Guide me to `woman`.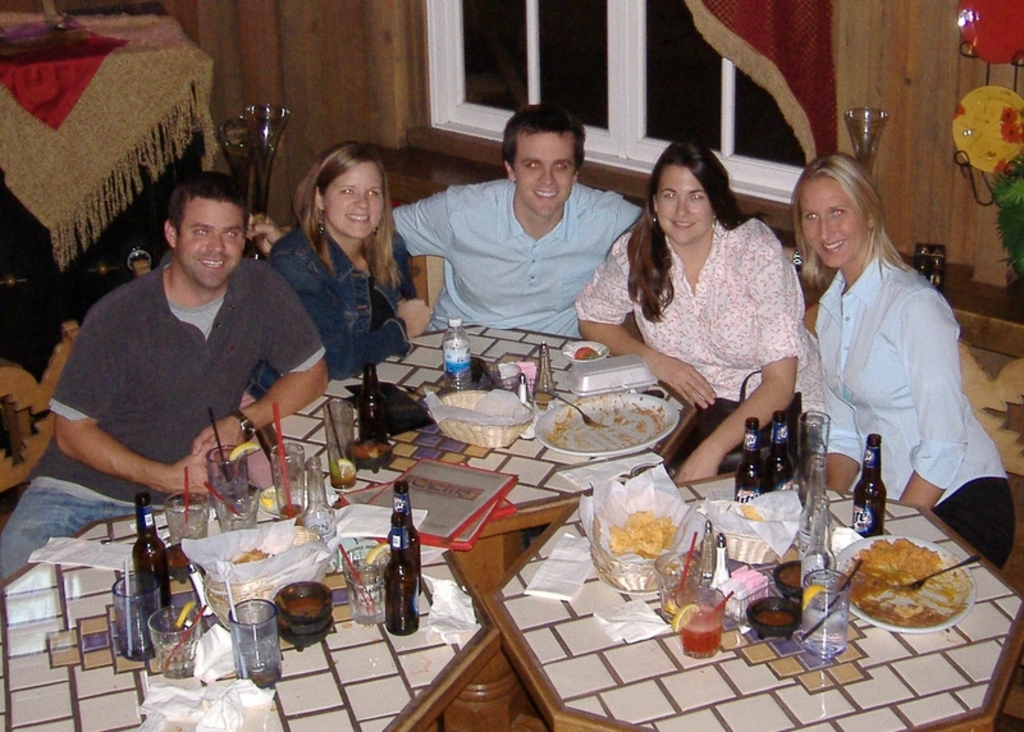
Guidance: region(572, 139, 823, 482).
